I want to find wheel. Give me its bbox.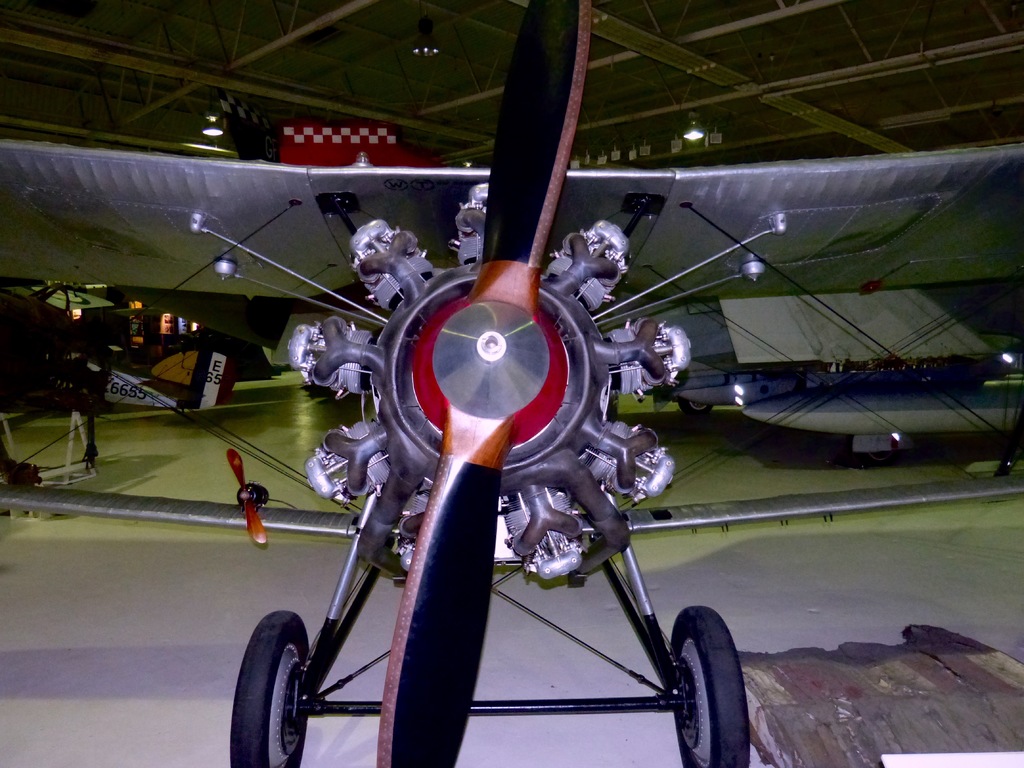
227/611/320/767.
